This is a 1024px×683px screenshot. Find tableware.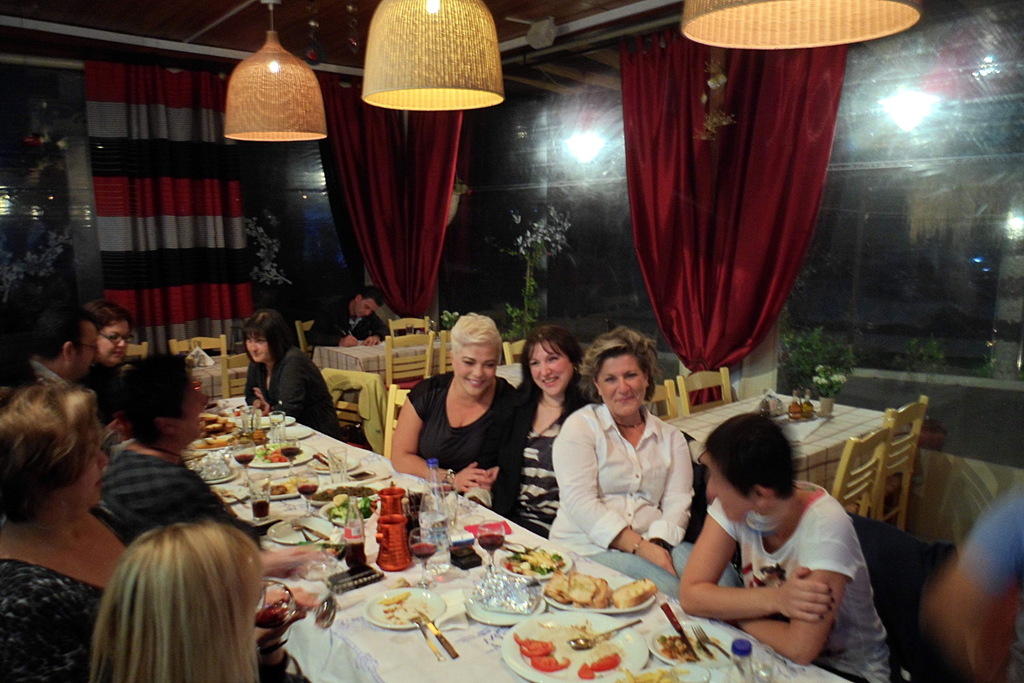
Bounding box: (x1=236, y1=497, x2=293, y2=525).
